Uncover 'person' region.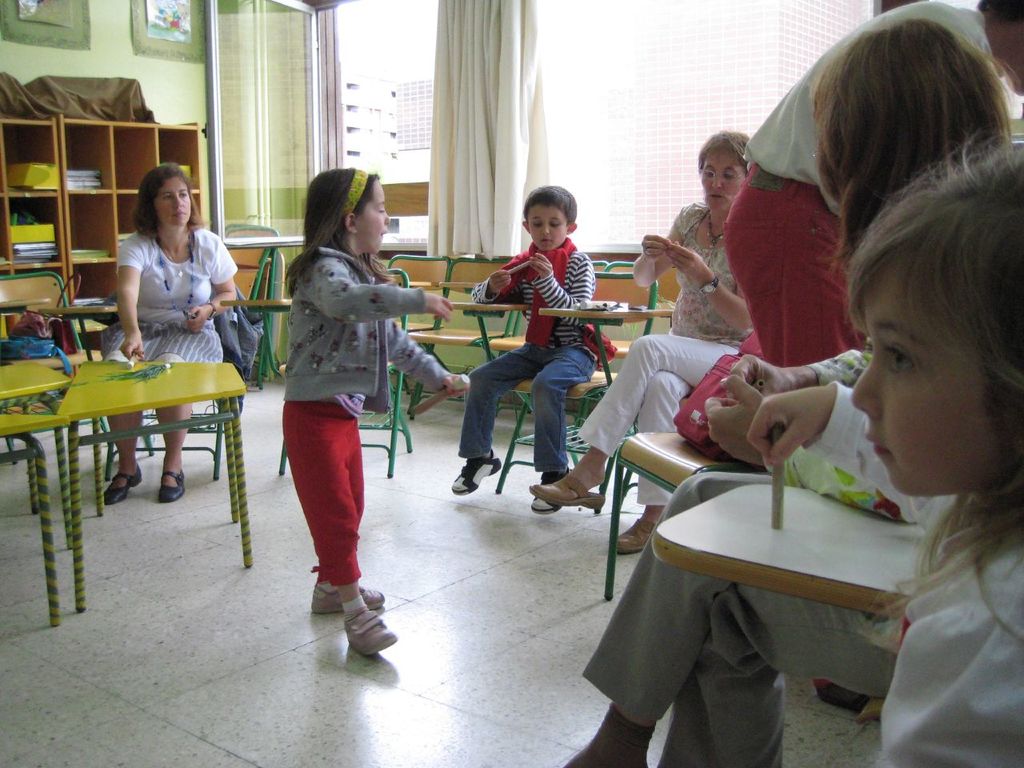
Uncovered: bbox(838, 130, 1023, 766).
